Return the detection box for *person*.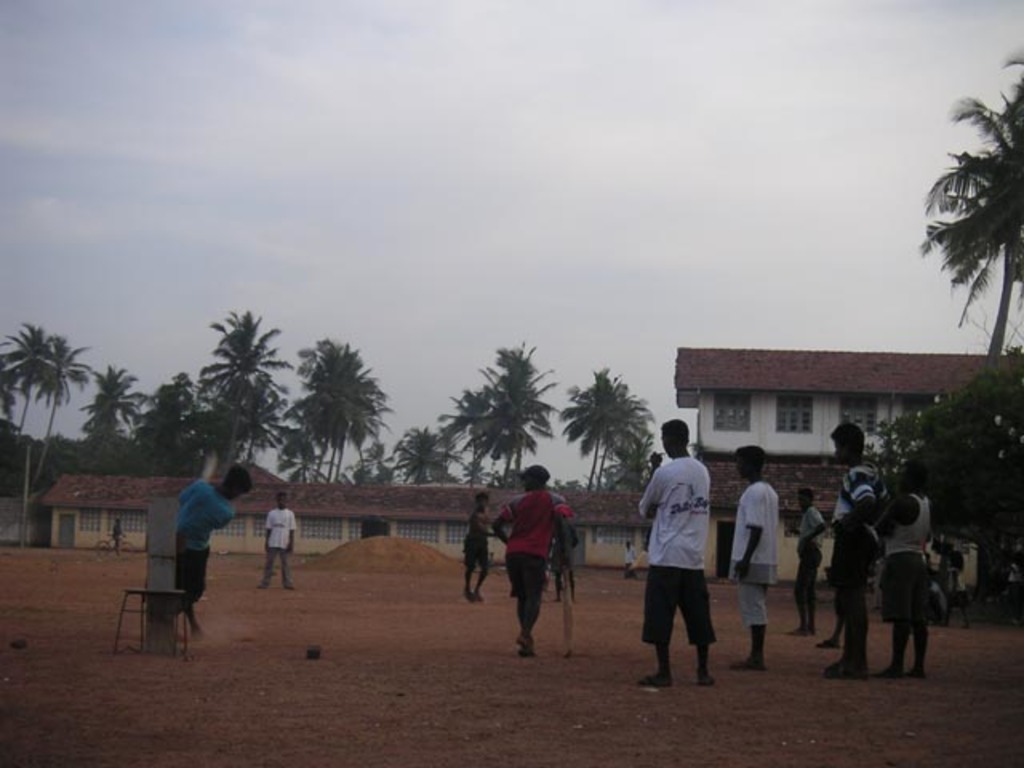
crop(547, 494, 582, 610).
